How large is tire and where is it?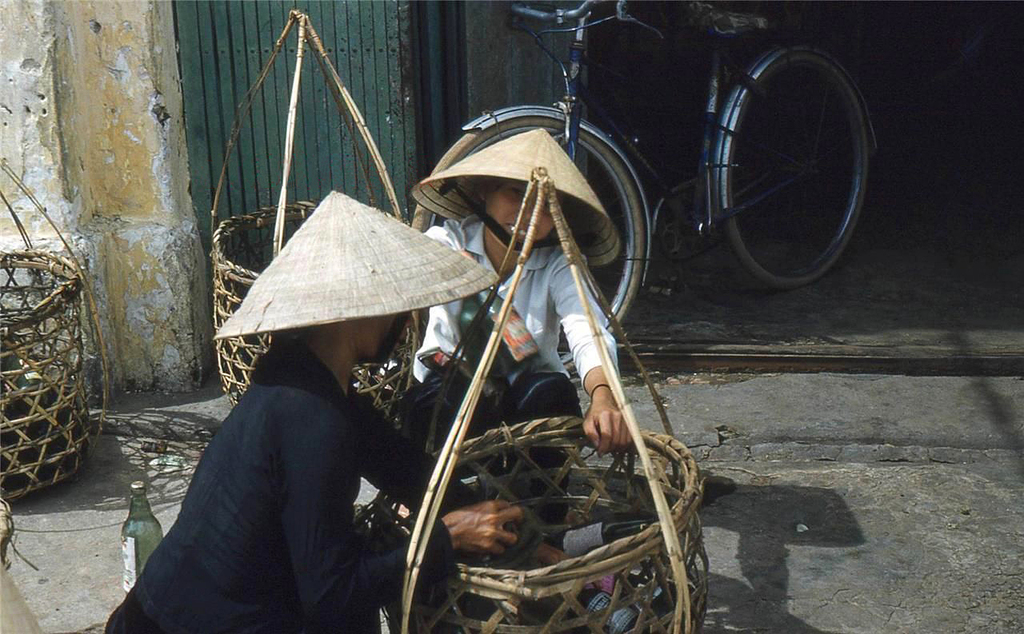
Bounding box: <bbox>701, 34, 880, 287</bbox>.
